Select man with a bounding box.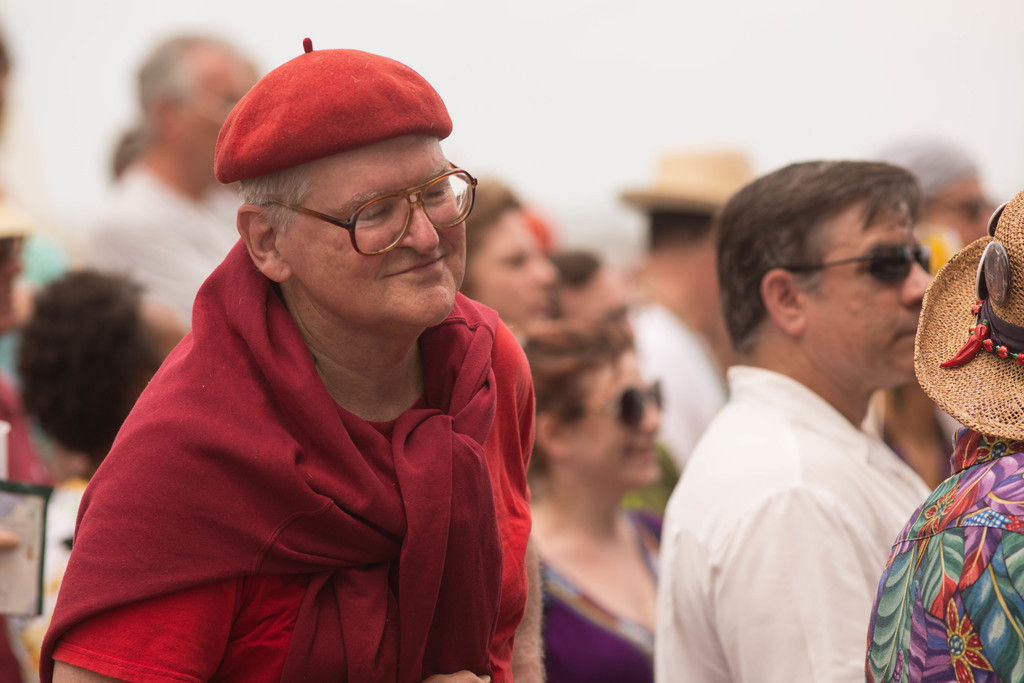
locate(49, 18, 590, 682).
